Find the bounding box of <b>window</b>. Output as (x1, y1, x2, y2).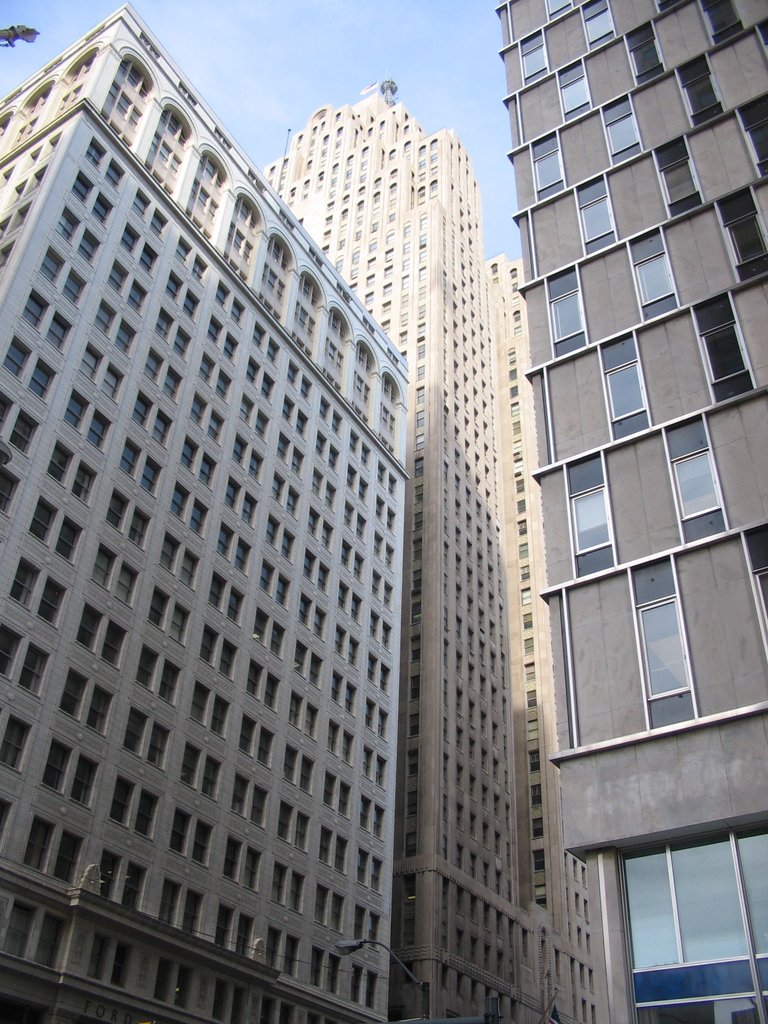
(72, 453, 100, 502).
